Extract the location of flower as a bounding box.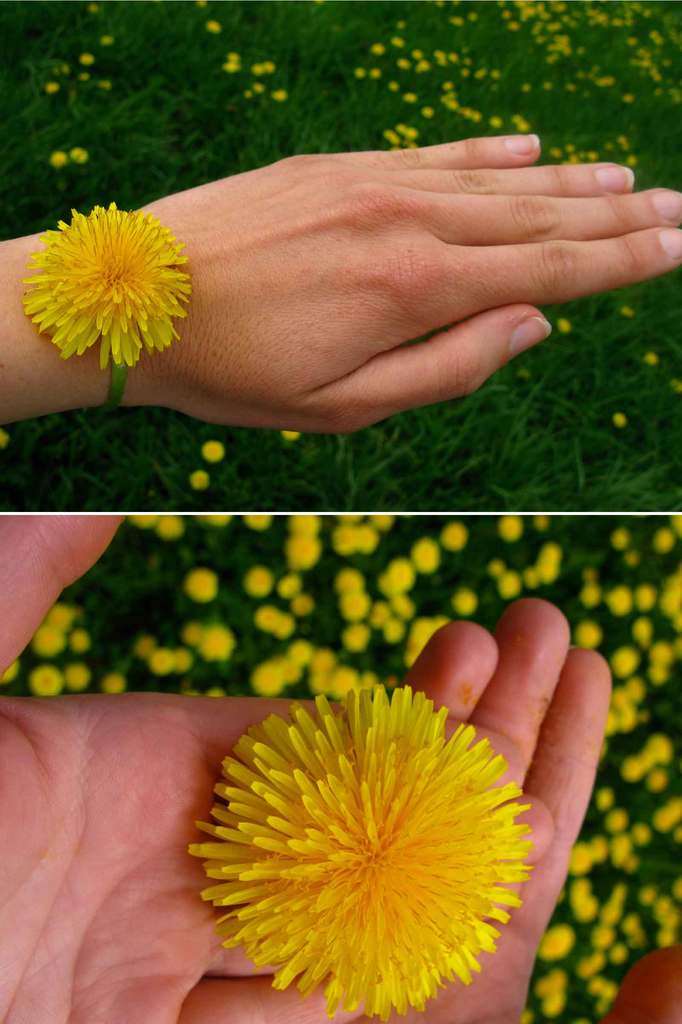
region(15, 189, 191, 364).
